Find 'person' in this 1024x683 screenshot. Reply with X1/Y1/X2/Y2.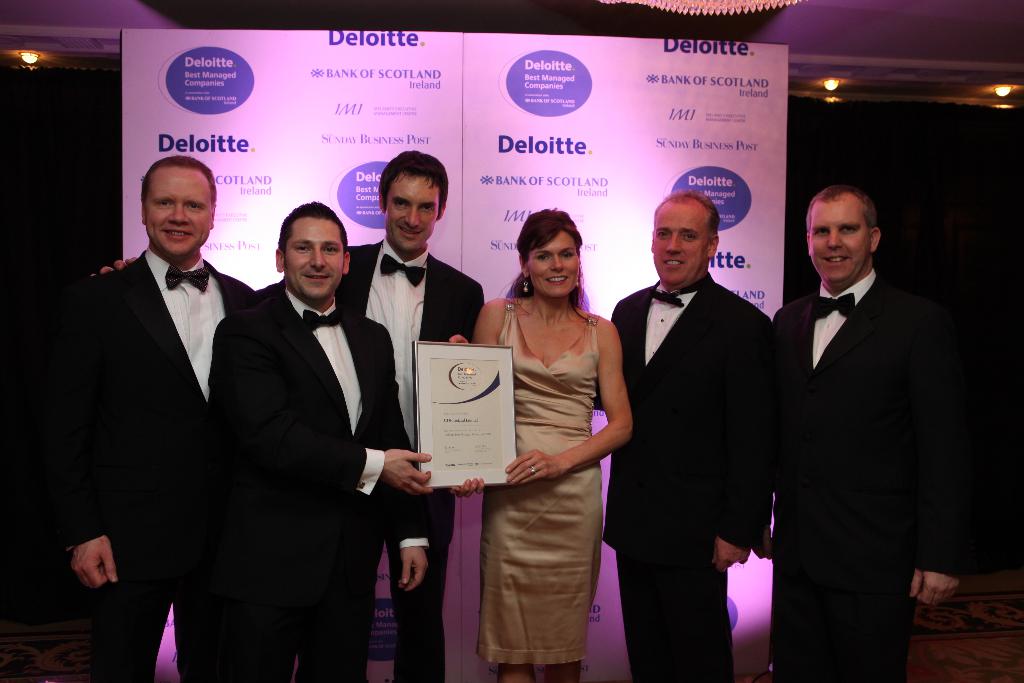
588/194/781/682.
